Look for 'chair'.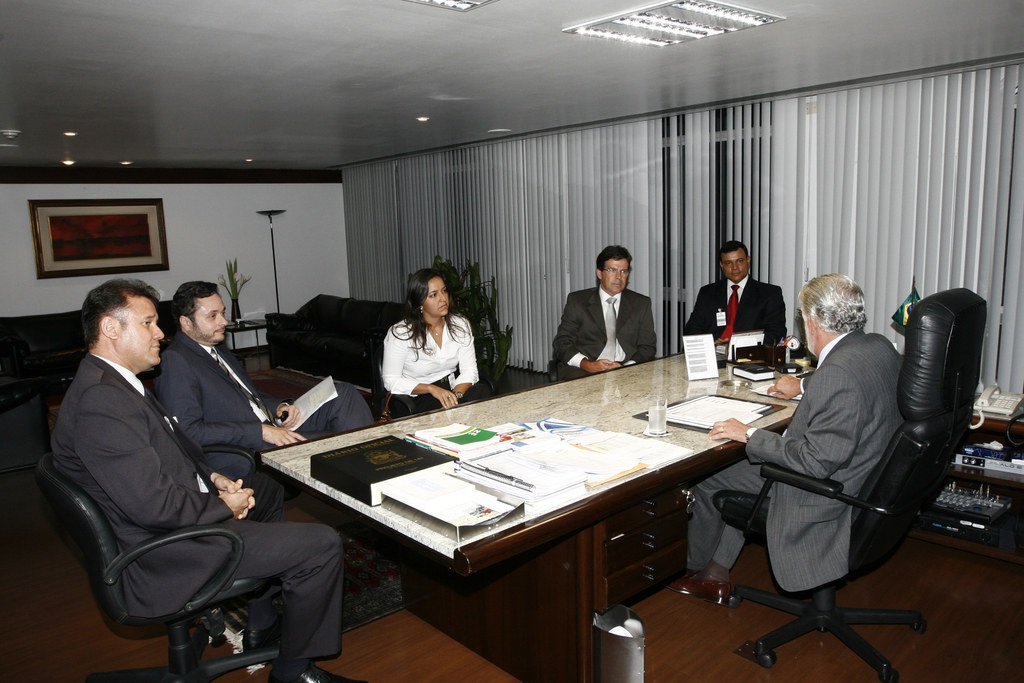
Found: 377:334:495:415.
